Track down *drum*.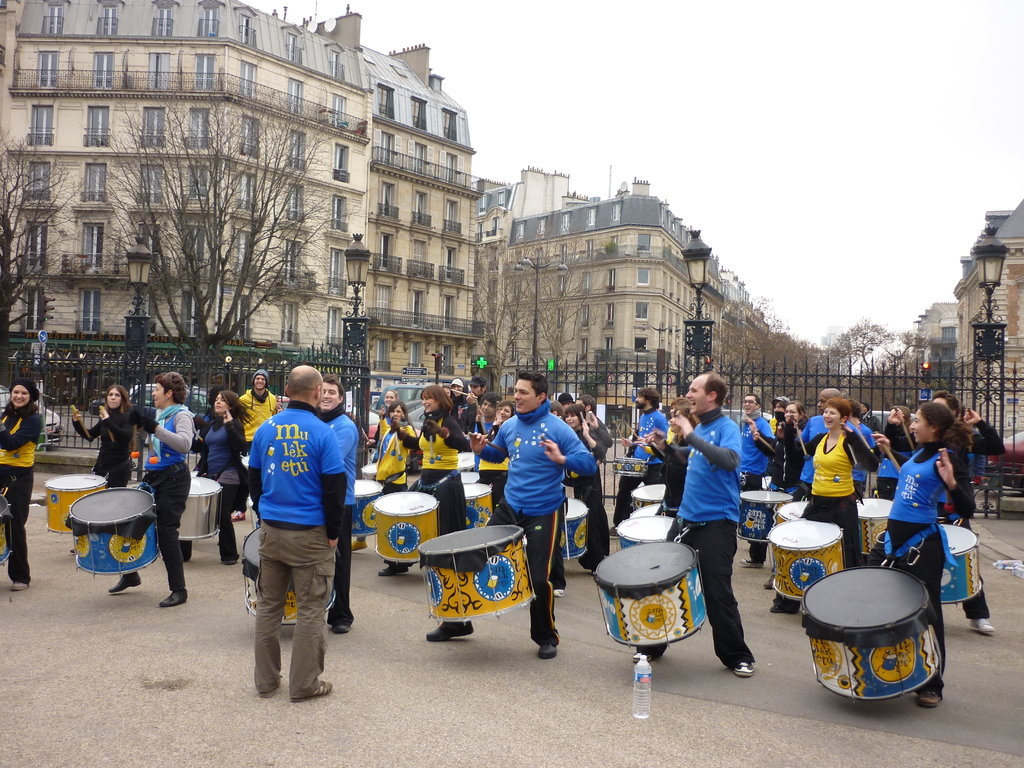
Tracked to <bbox>562, 497, 589, 561</bbox>.
